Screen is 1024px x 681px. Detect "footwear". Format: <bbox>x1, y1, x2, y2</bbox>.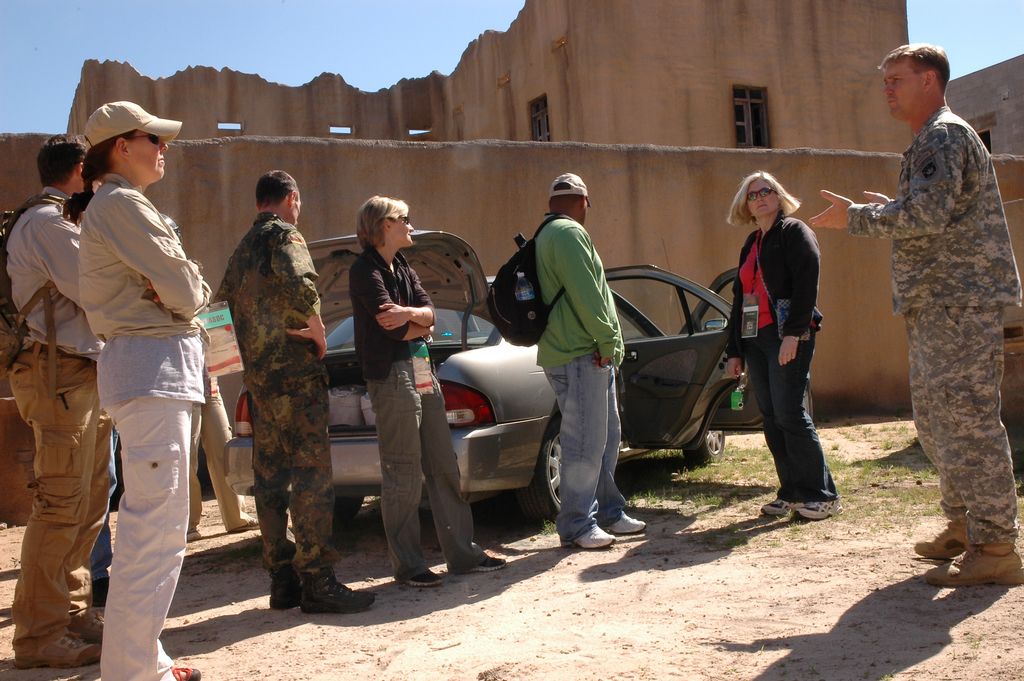
<bbox>913, 511, 974, 559</bbox>.
